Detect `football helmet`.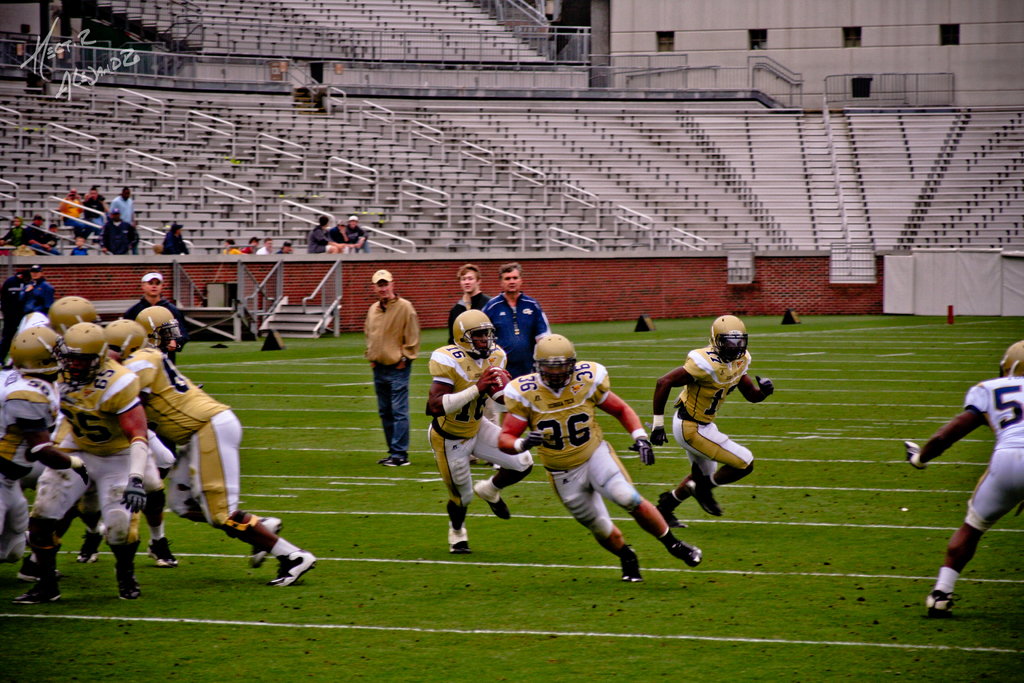
Detected at bbox=(53, 289, 98, 324).
